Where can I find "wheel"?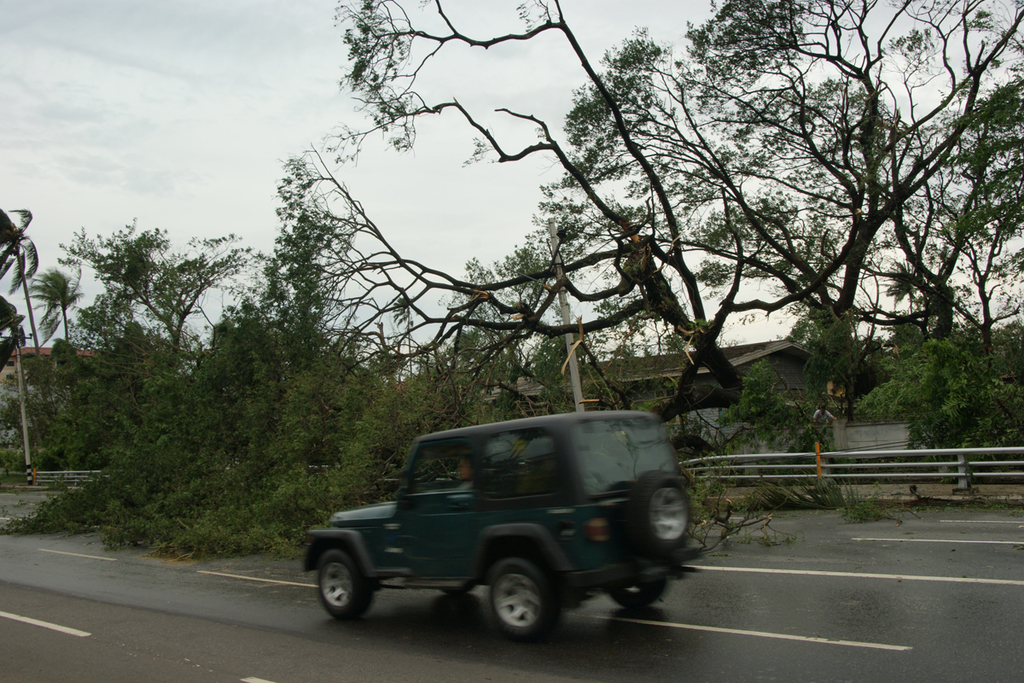
You can find it at 321 542 372 621.
